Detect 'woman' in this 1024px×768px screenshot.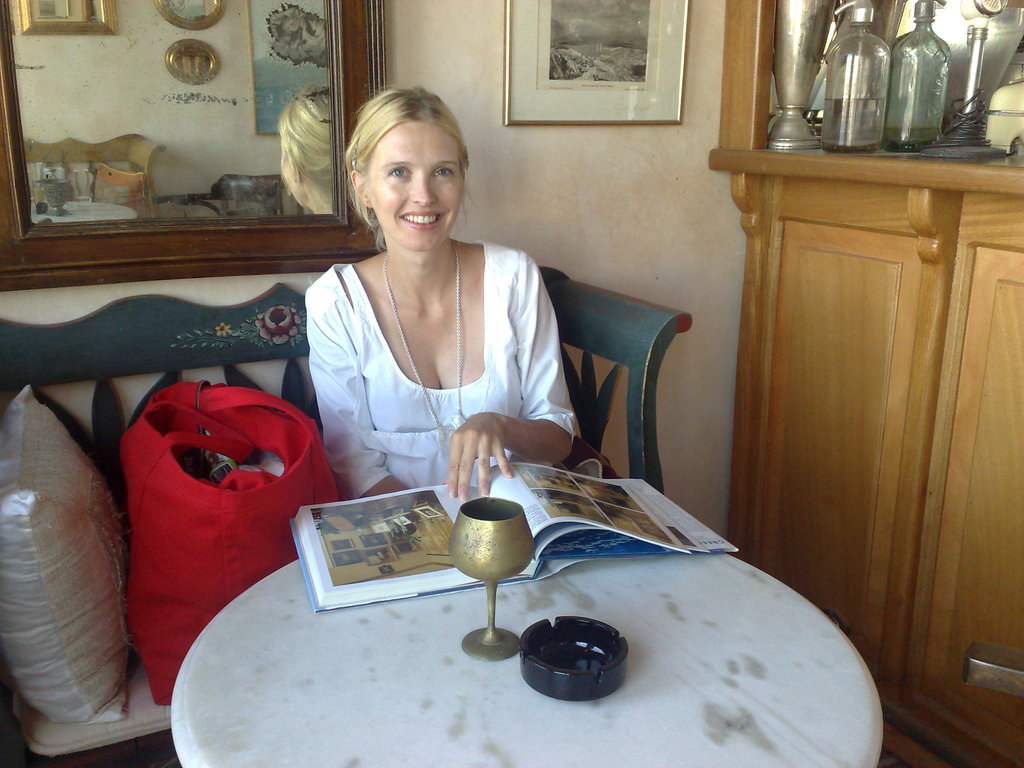
Detection: [x1=266, y1=96, x2=592, y2=522].
